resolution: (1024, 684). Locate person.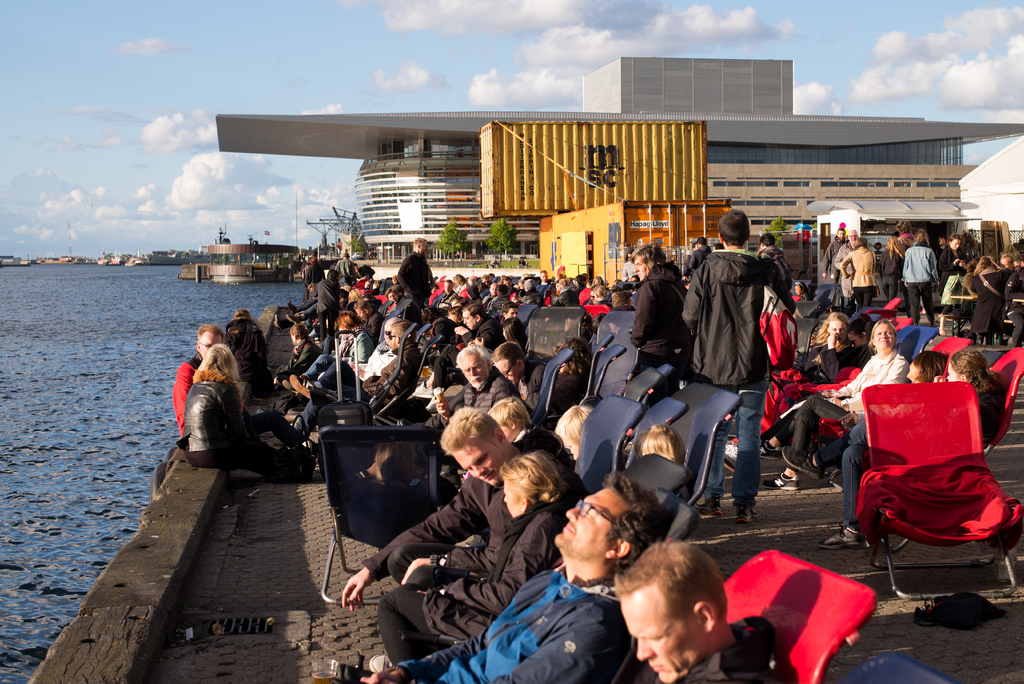
l=358, t=469, r=661, b=680.
